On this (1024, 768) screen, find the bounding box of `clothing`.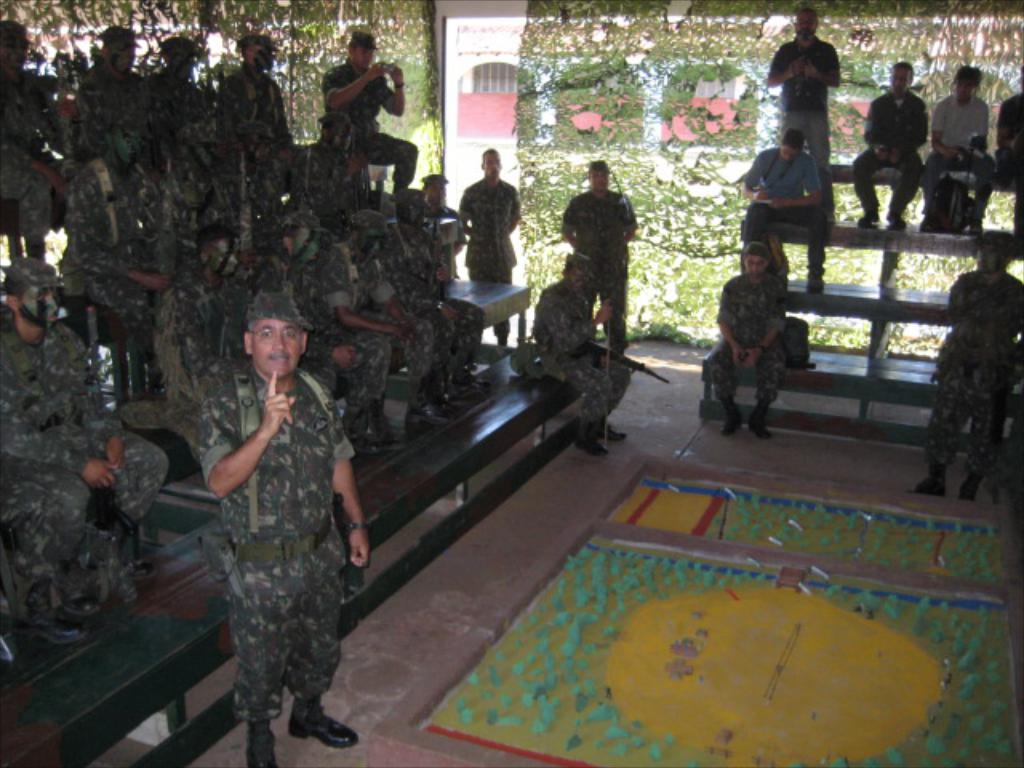
Bounding box: crop(317, 58, 414, 186).
